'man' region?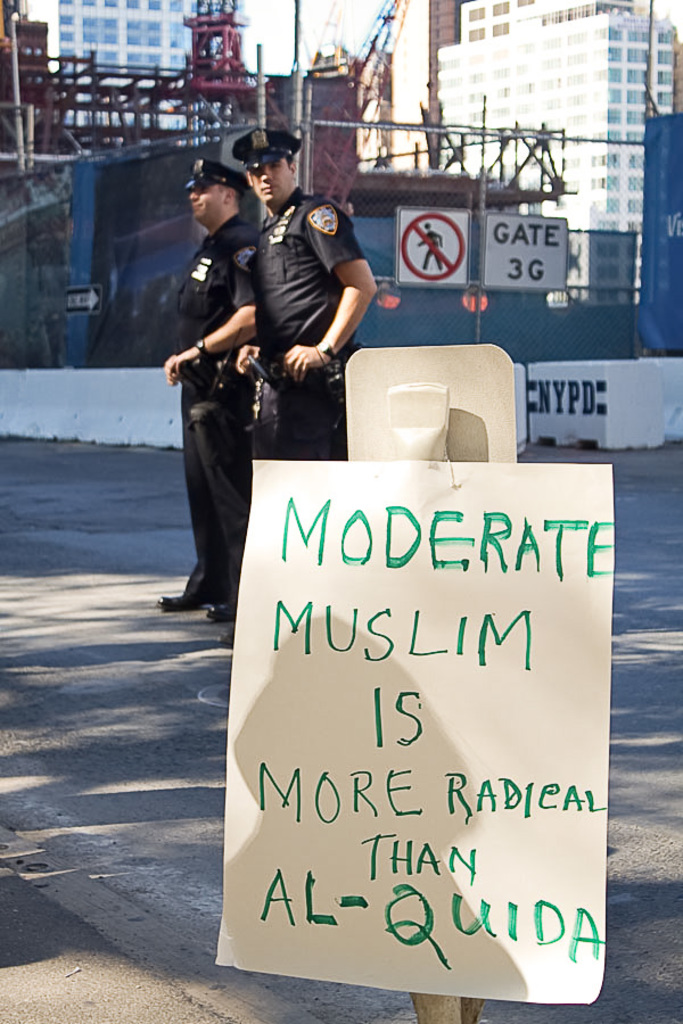
Rect(158, 163, 260, 622)
